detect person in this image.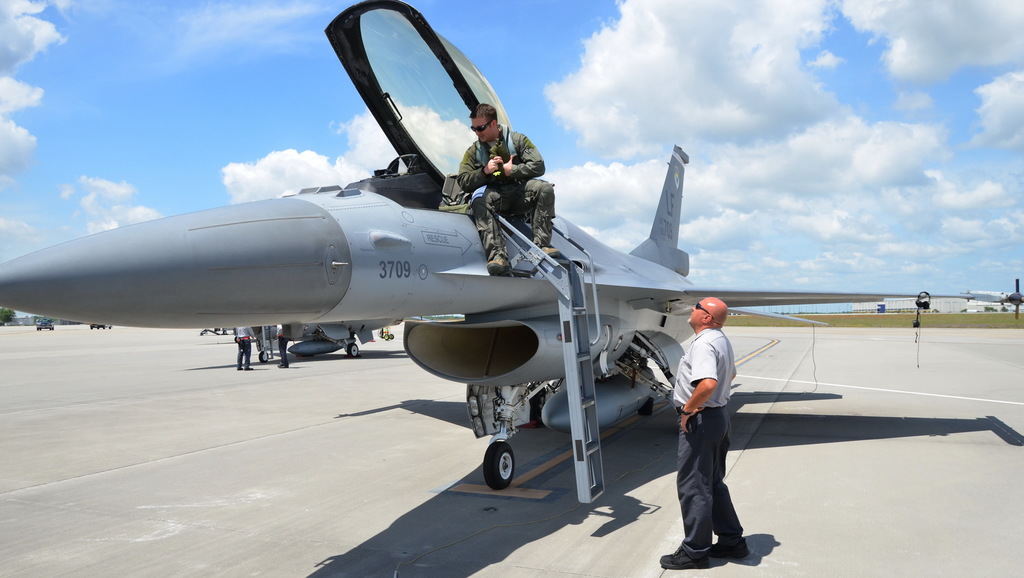
Detection: {"x1": 660, "y1": 296, "x2": 748, "y2": 570}.
